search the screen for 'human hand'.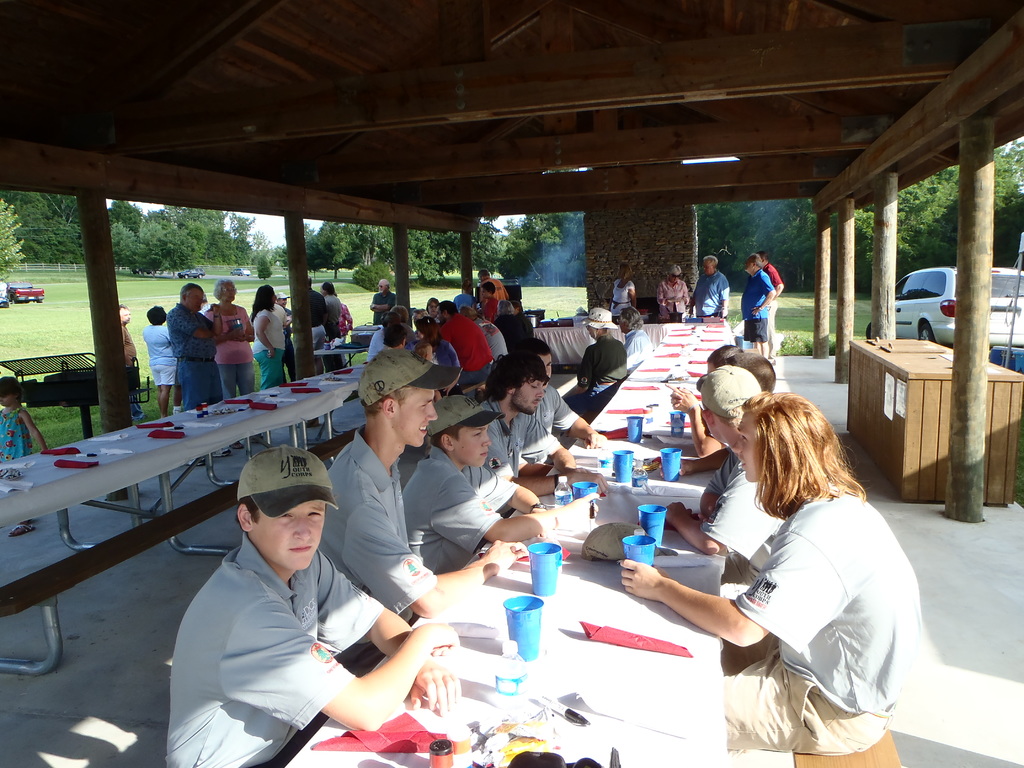
Found at 518:533:547:553.
